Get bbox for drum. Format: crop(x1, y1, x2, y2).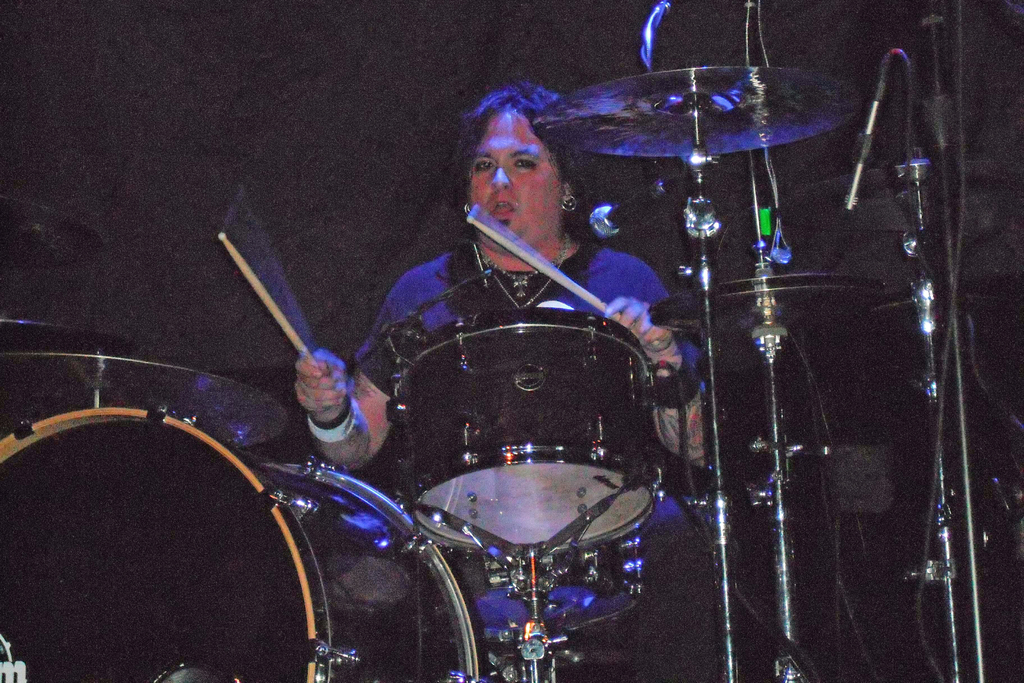
crop(0, 409, 484, 682).
